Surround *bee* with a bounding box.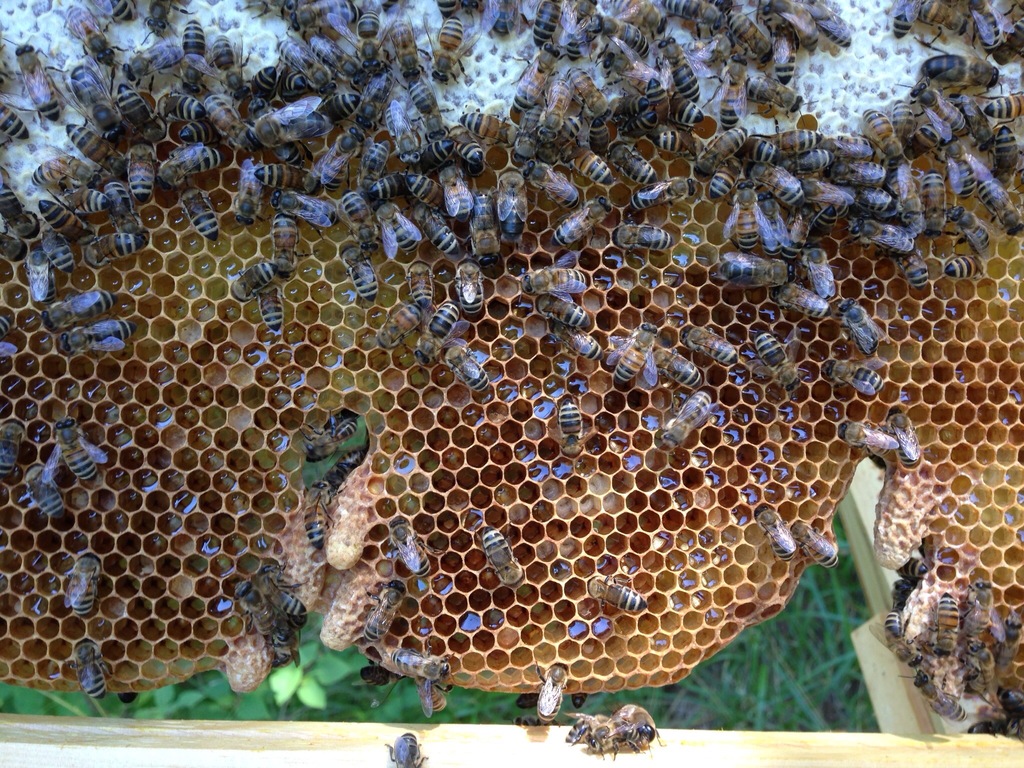
pyautogui.locateOnScreen(346, 249, 379, 302).
